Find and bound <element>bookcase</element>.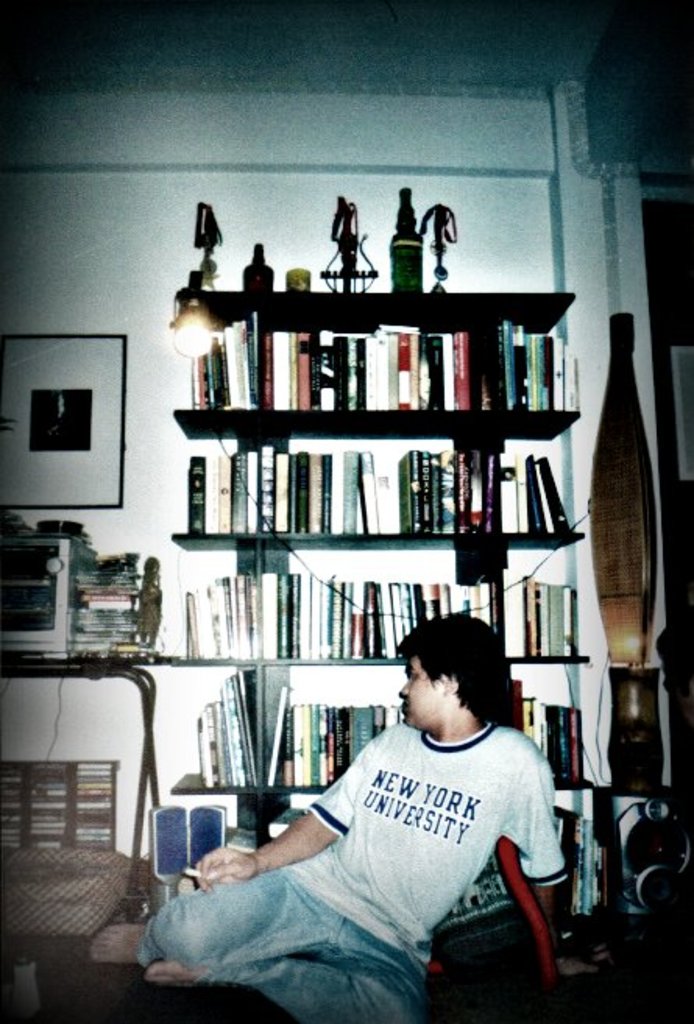
Bound: [x1=162, y1=285, x2=604, y2=798].
